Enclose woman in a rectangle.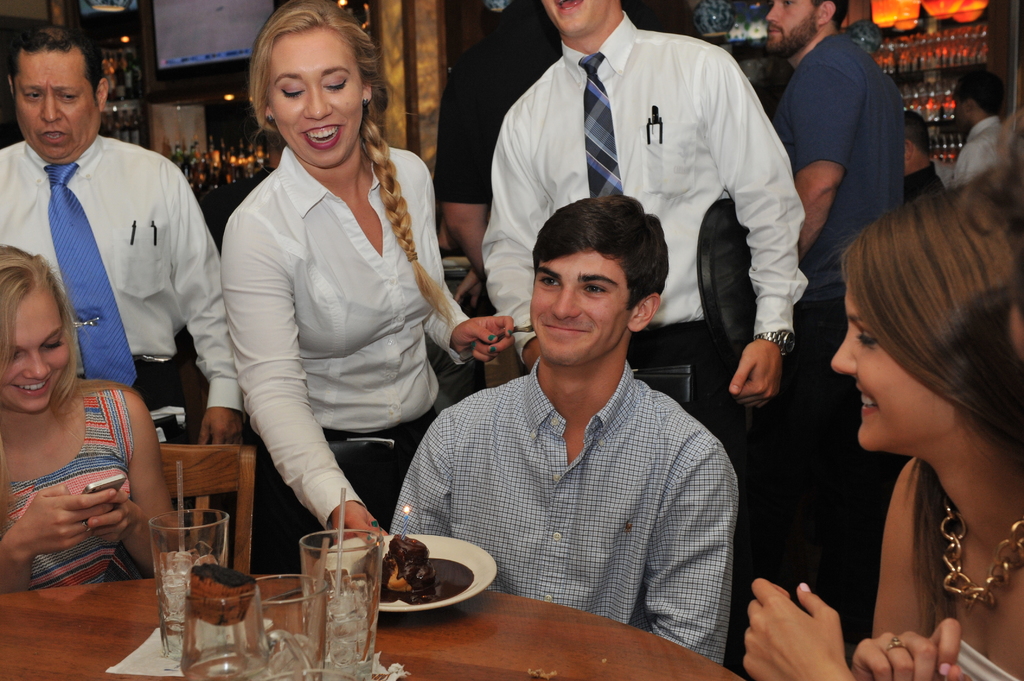
200:22:470:568.
